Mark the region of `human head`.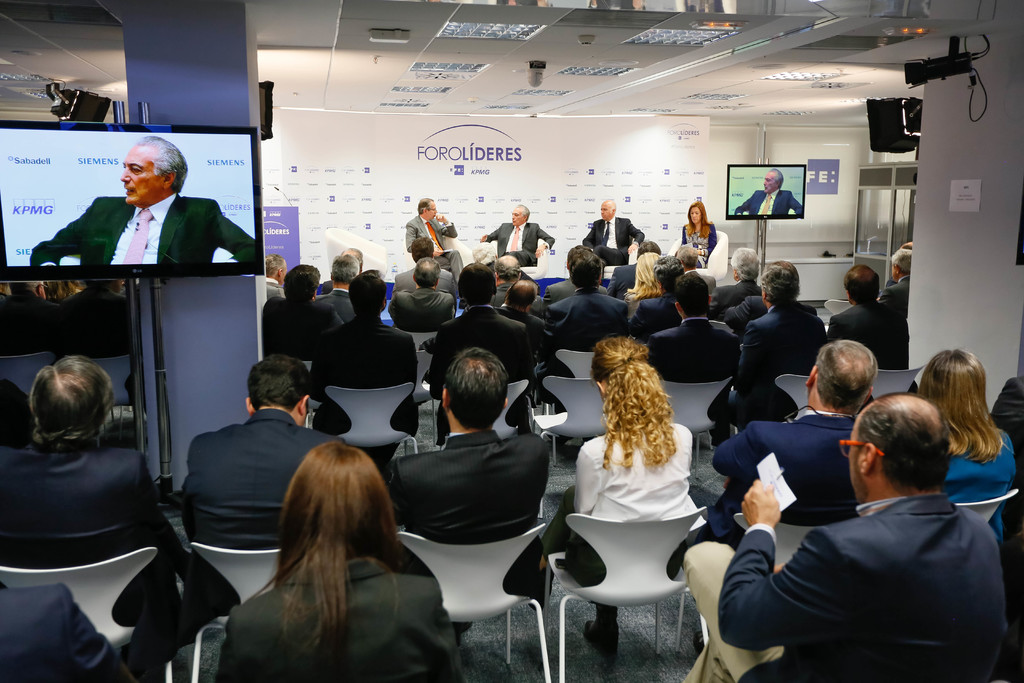
Region: bbox=[417, 198, 440, 222].
